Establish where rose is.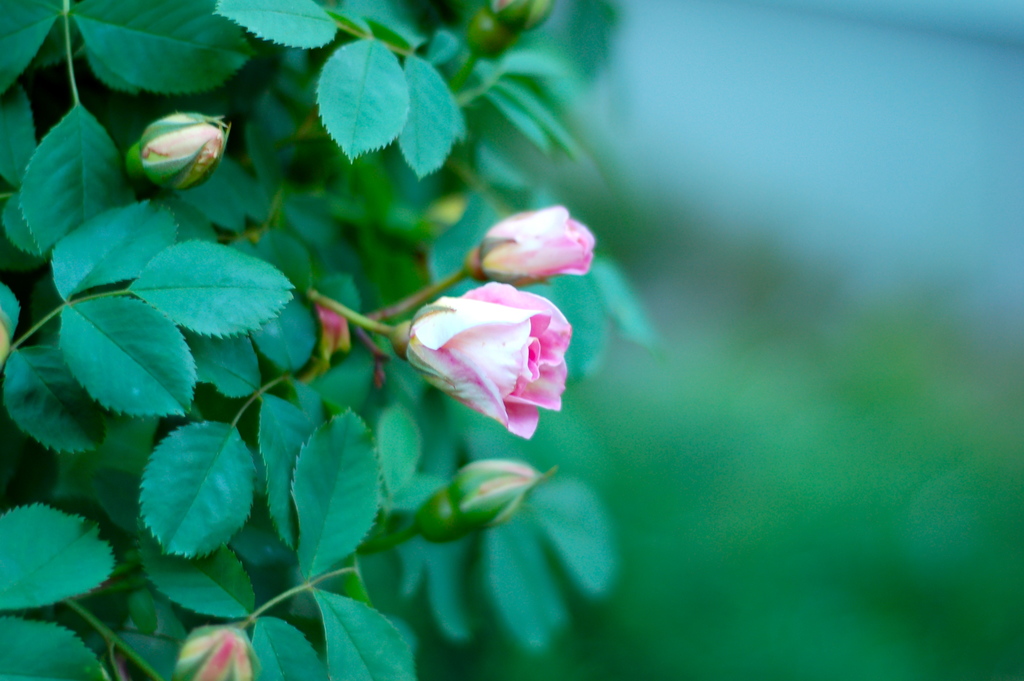
Established at x1=405 y1=277 x2=570 y2=447.
